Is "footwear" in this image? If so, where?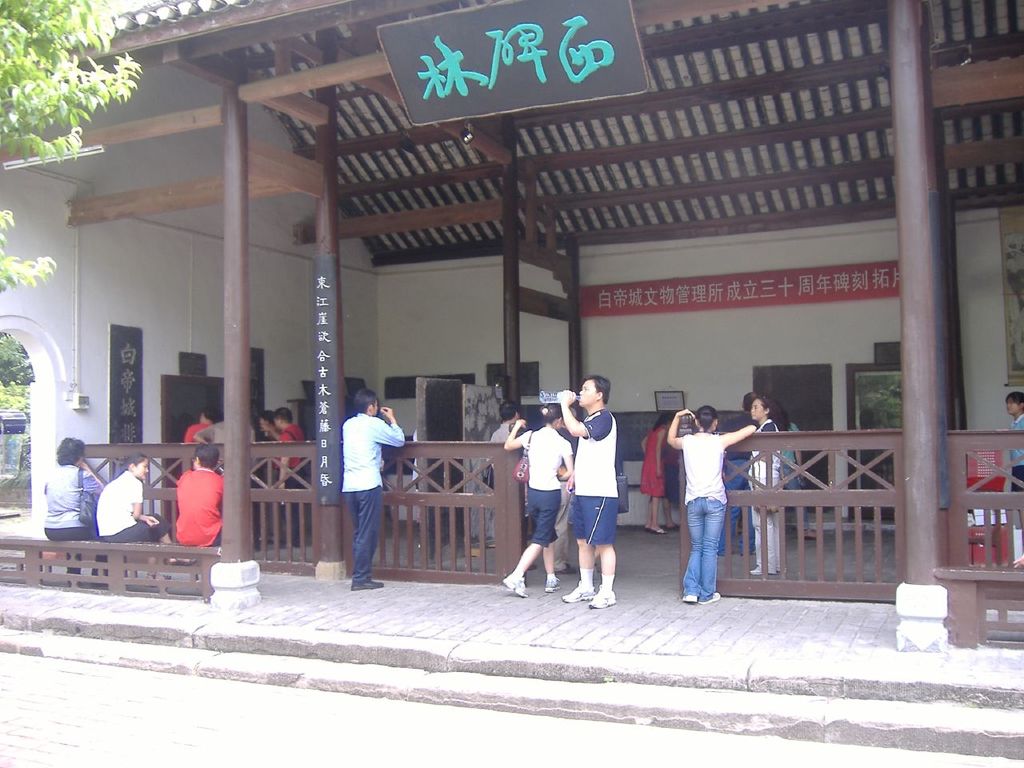
Yes, at <bbox>686, 594, 695, 604</bbox>.
